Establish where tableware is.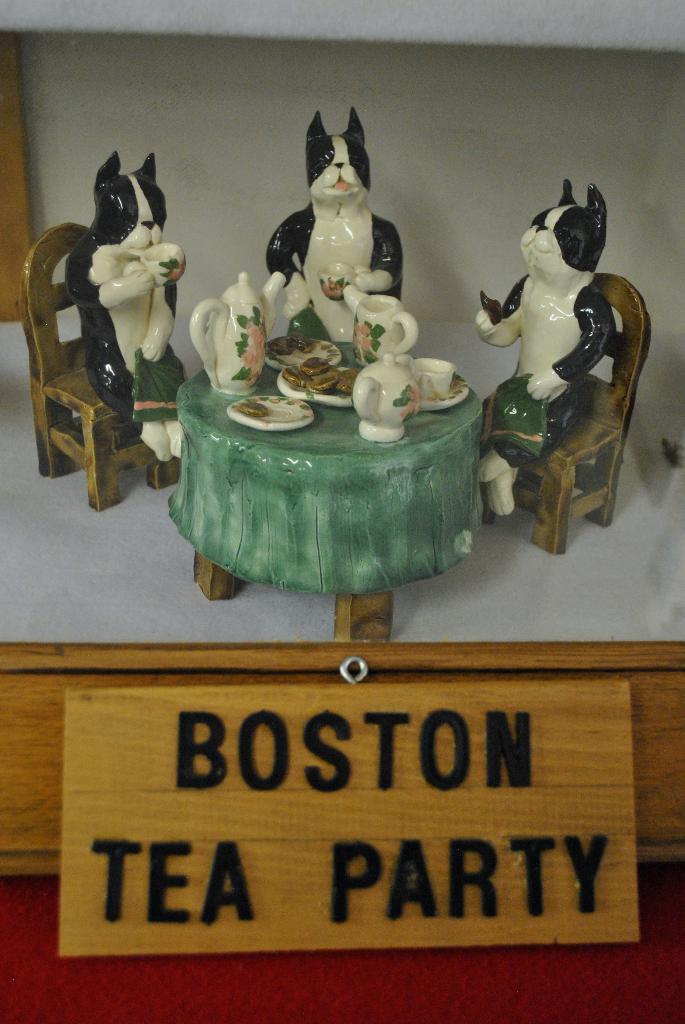
Established at <box>188,274,272,398</box>.
